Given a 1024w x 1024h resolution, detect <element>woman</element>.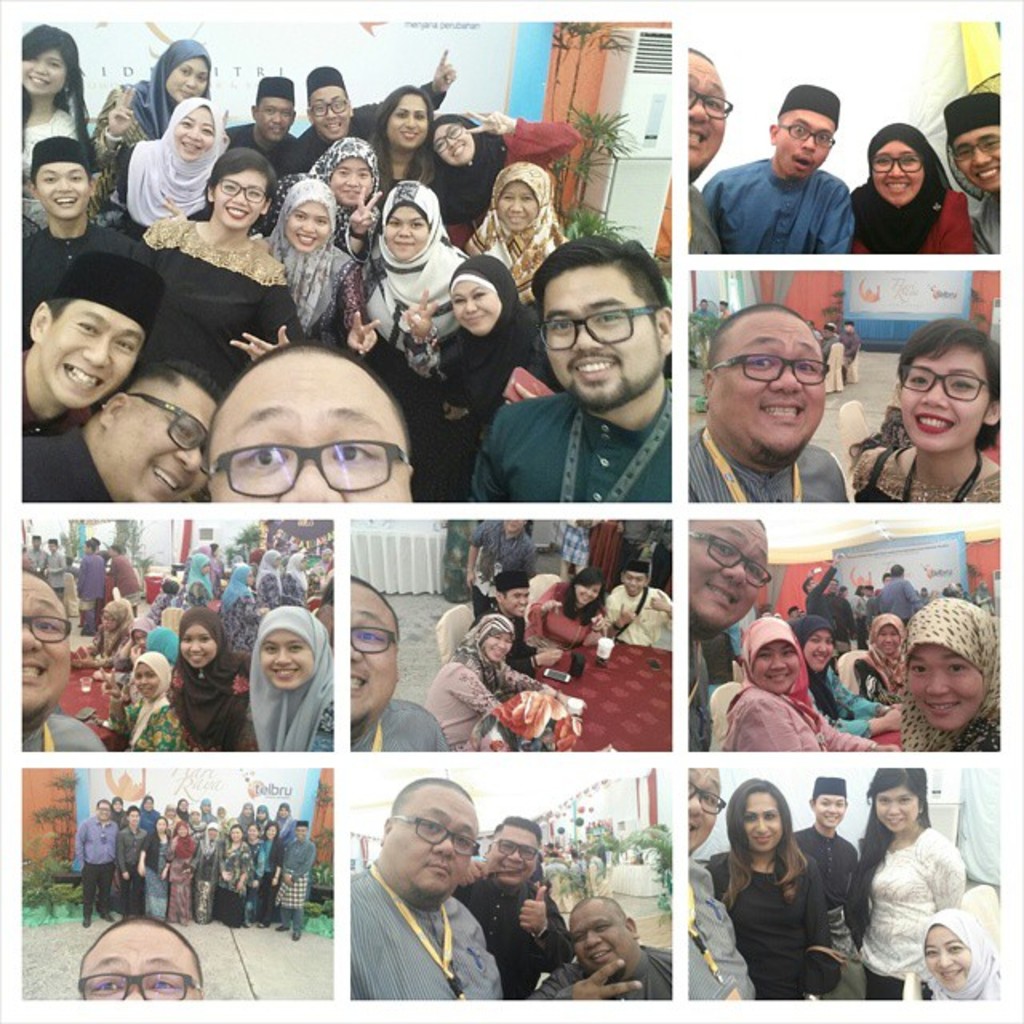
detection(848, 622, 901, 698).
